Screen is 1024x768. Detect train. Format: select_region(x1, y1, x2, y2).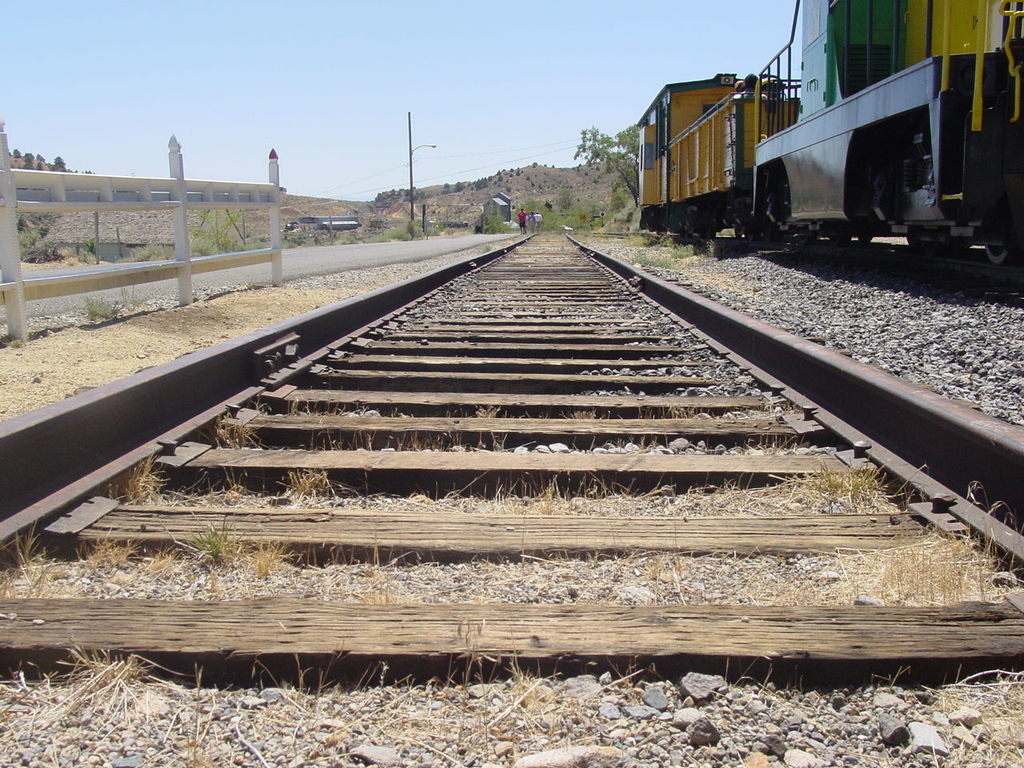
select_region(637, 0, 1023, 278).
